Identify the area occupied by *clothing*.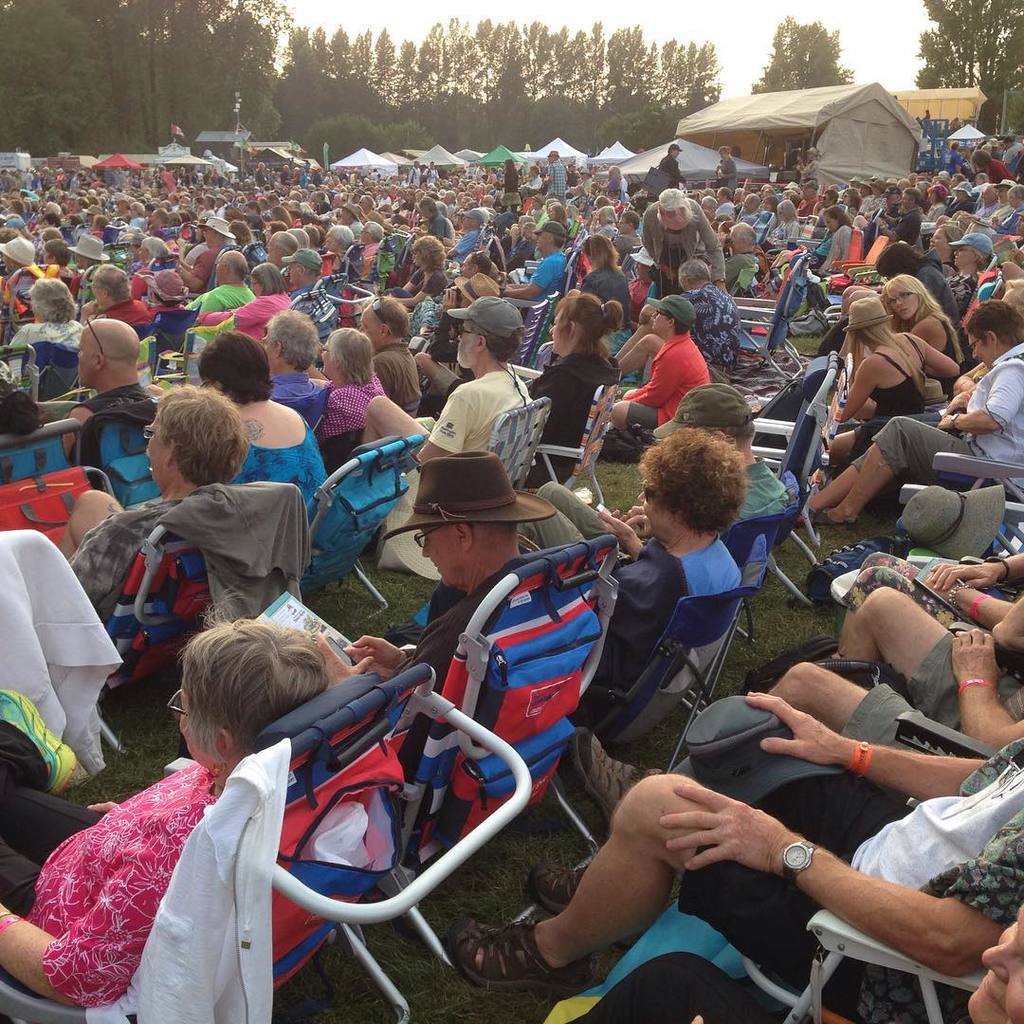
Area: 327 370 386 476.
